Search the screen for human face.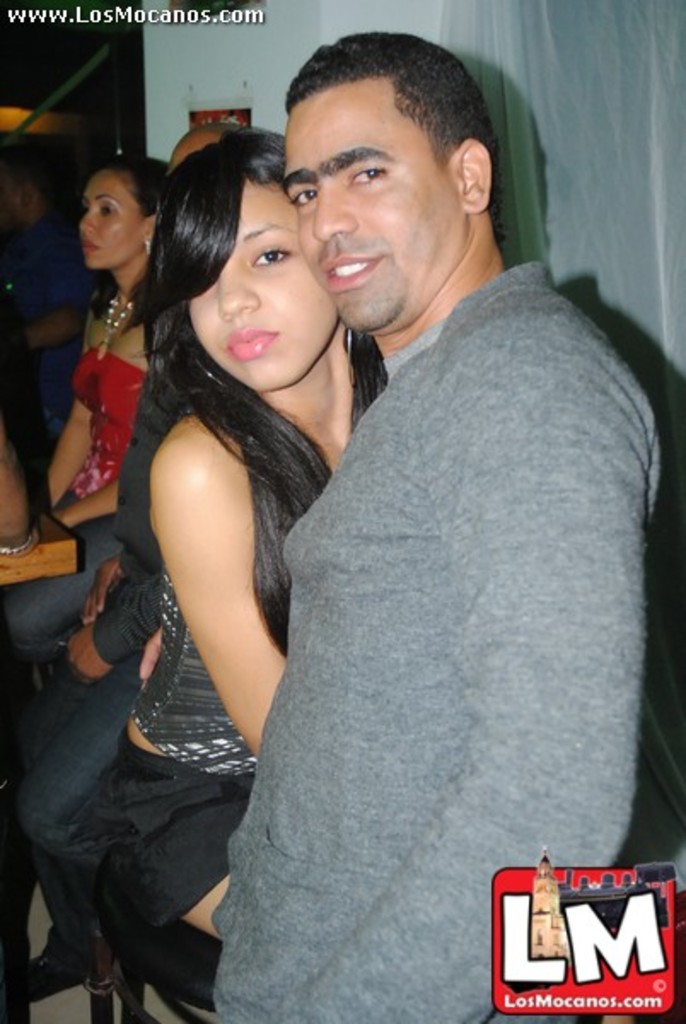
Found at <box>75,166,145,275</box>.
